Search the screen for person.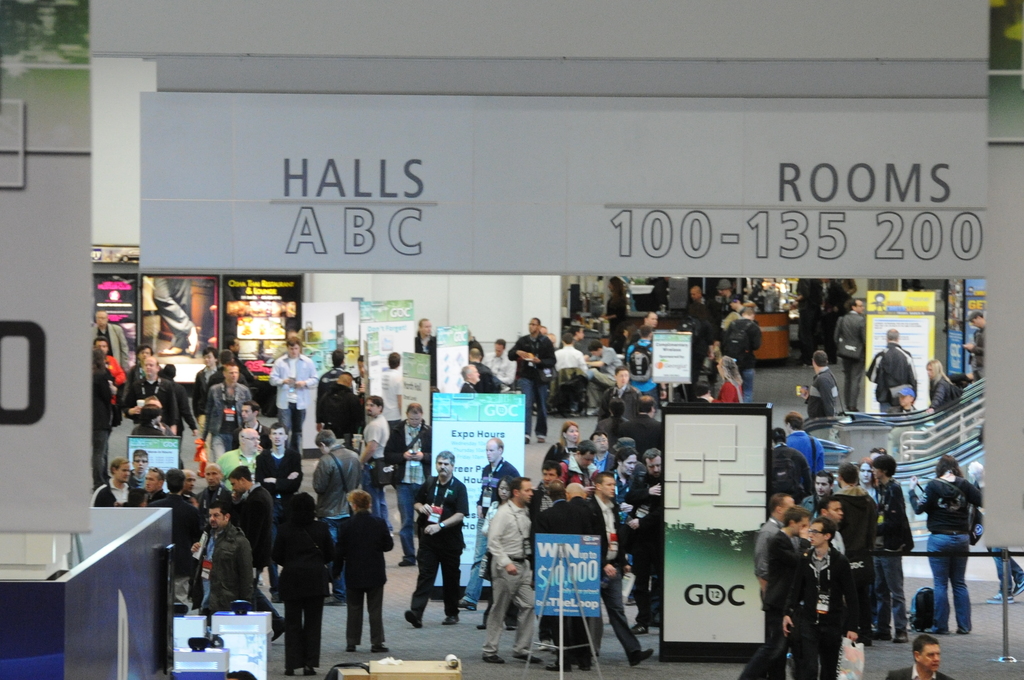
Found at x1=269, y1=339, x2=321, y2=440.
